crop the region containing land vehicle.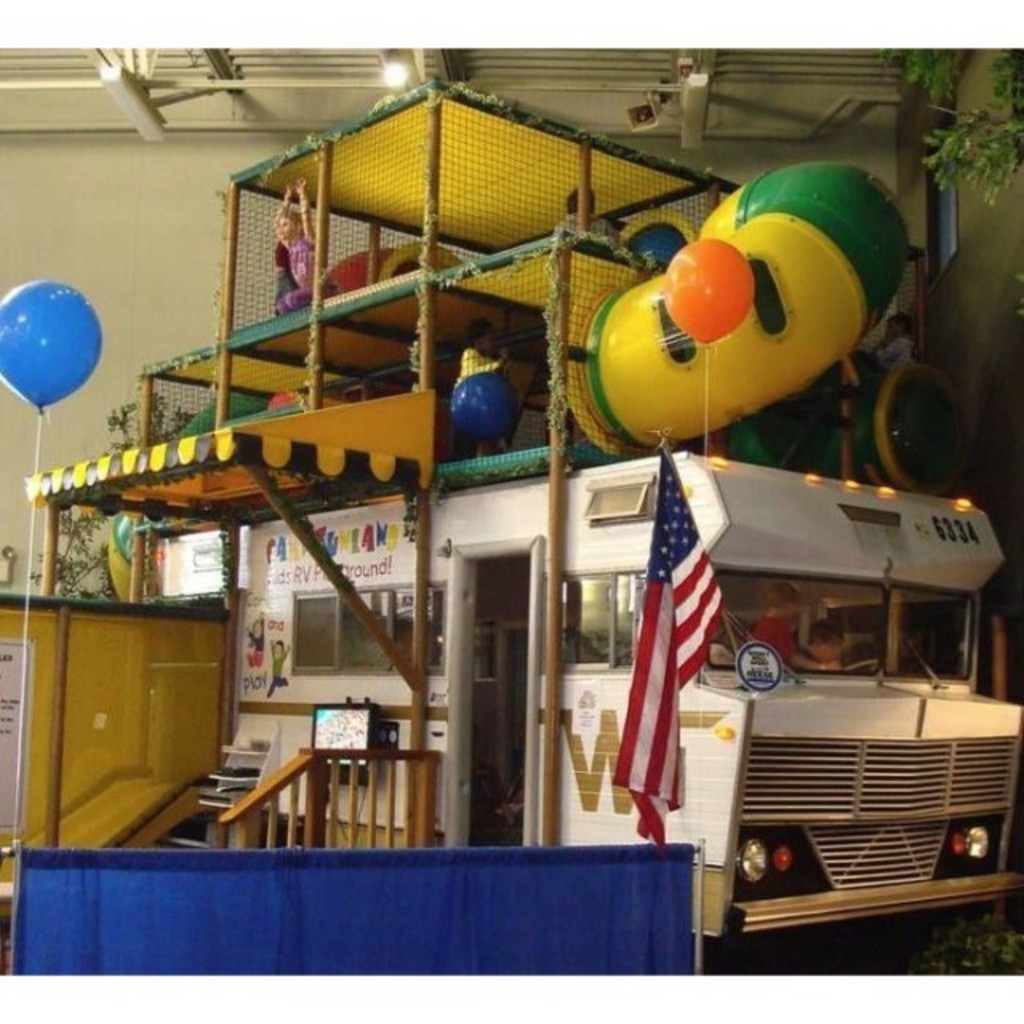
Crop region: (x1=160, y1=443, x2=1022, y2=965).
